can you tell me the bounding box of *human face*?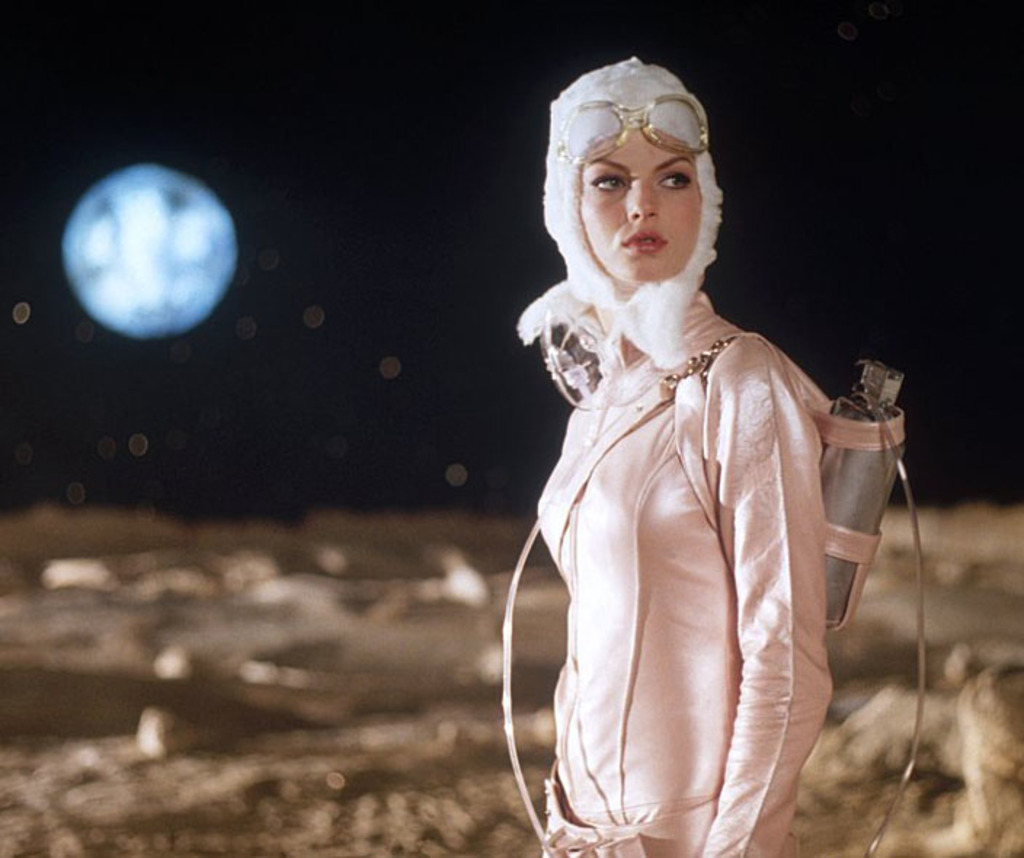
[x1=589, y1=140, x2=695, y2=270].
